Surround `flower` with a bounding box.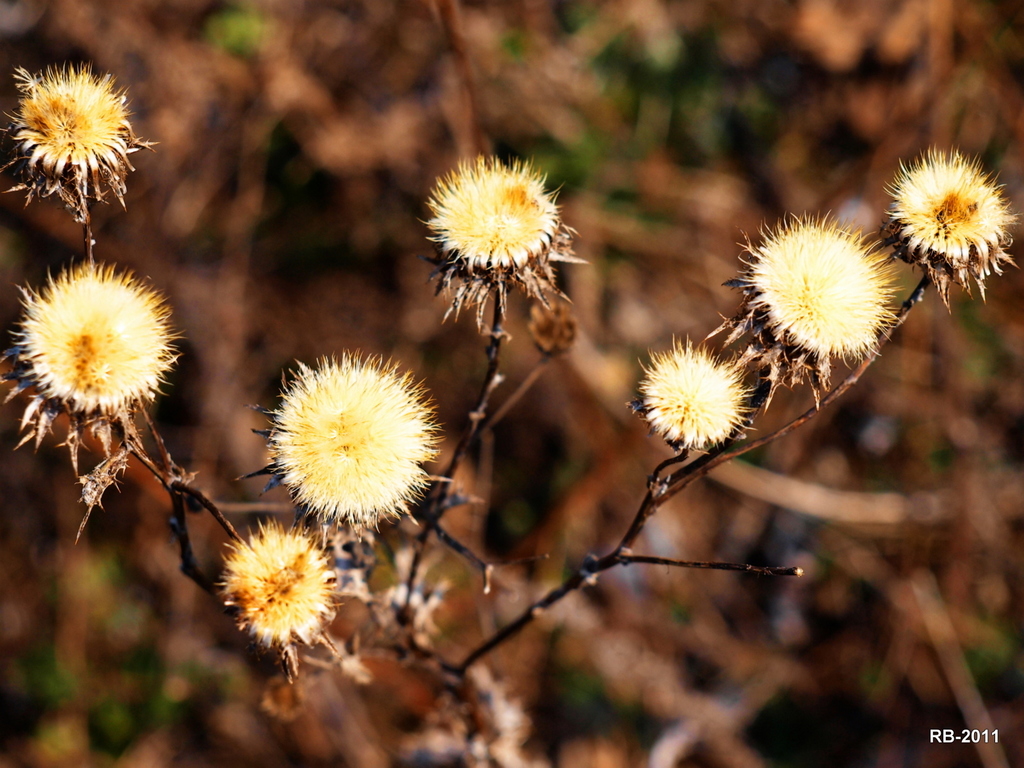
{"x1": 18, "y1": 262, "x2": 177, "y2": 406}.
